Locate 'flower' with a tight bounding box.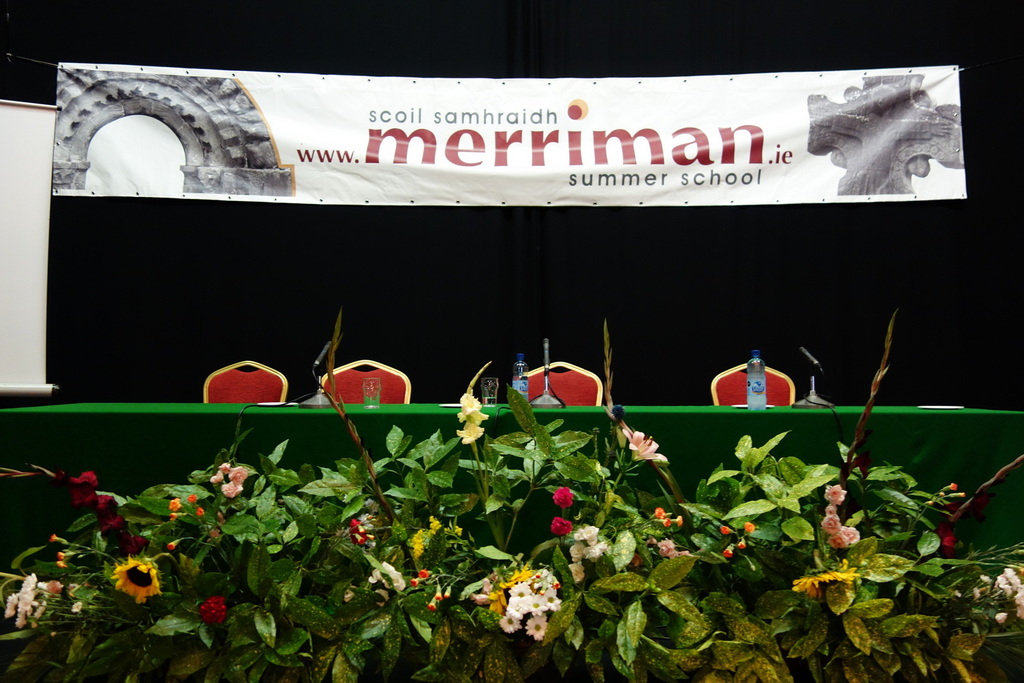
(620,426,673,463).
